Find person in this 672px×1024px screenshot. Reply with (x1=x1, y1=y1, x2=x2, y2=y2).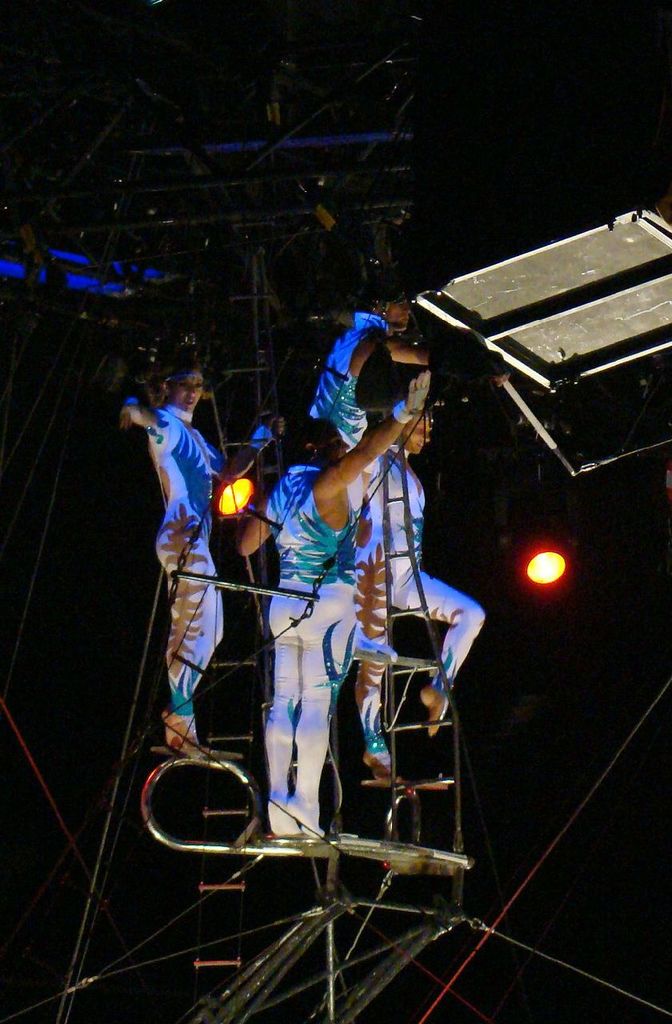
(x1=124, y1=358, x2=281, y2=758).
